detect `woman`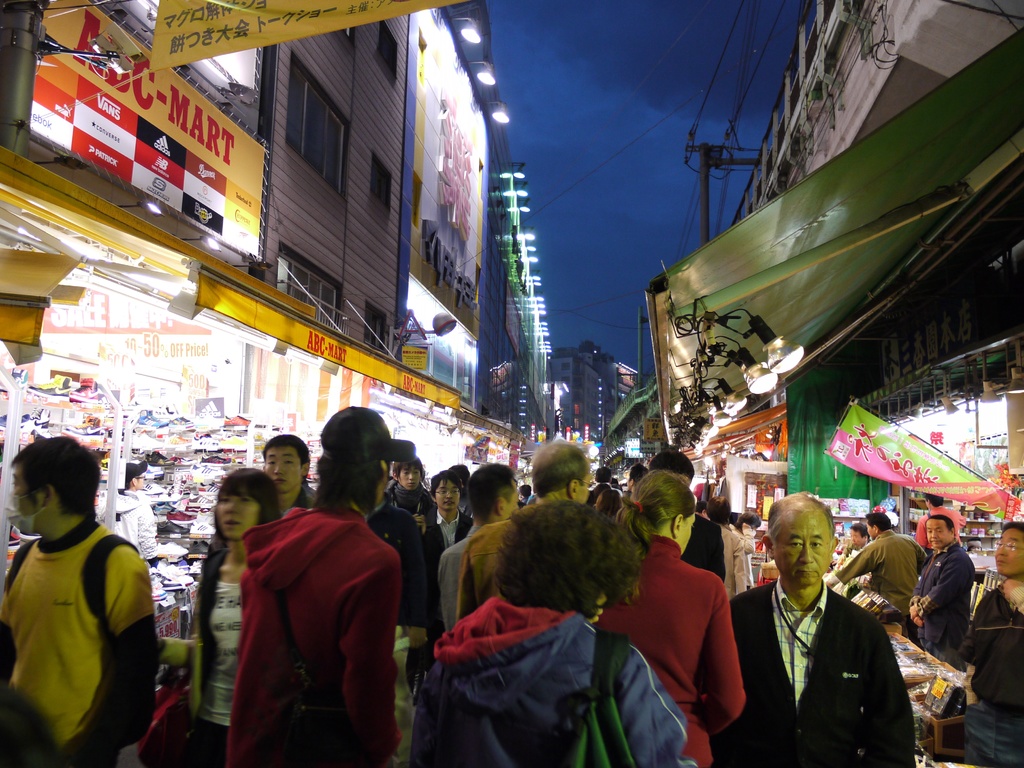
(593,463,751,767)
